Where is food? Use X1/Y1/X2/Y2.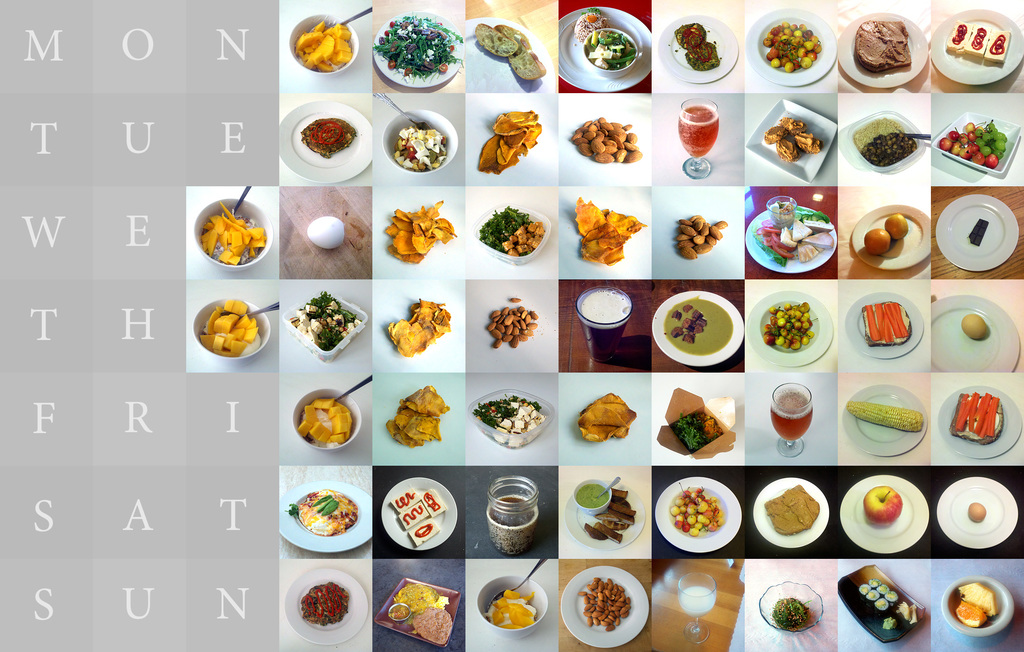
966/500/988/524.
